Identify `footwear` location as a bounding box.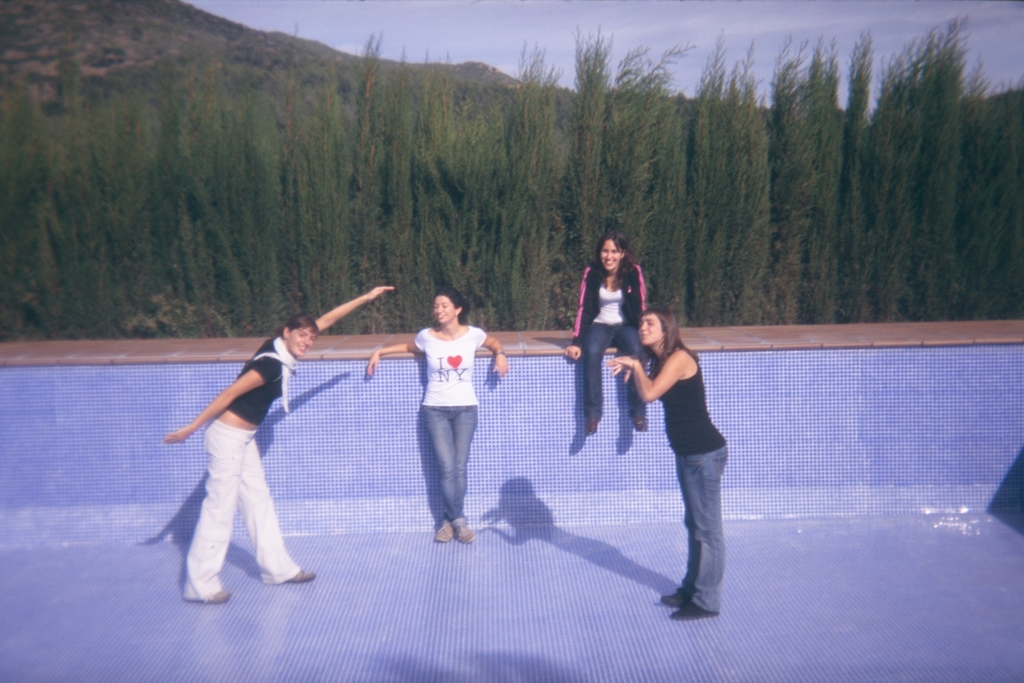
select_region(658, 588, 688, 609).
